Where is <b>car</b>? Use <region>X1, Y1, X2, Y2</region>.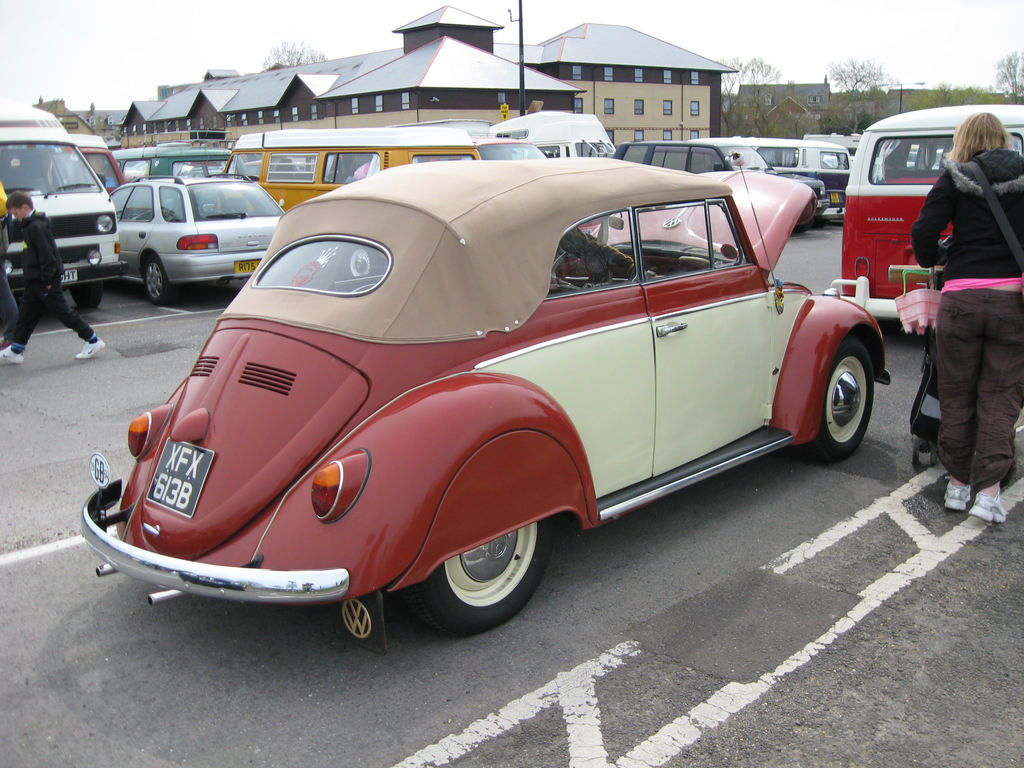
<region>611, 142, 829, 234</region>.
